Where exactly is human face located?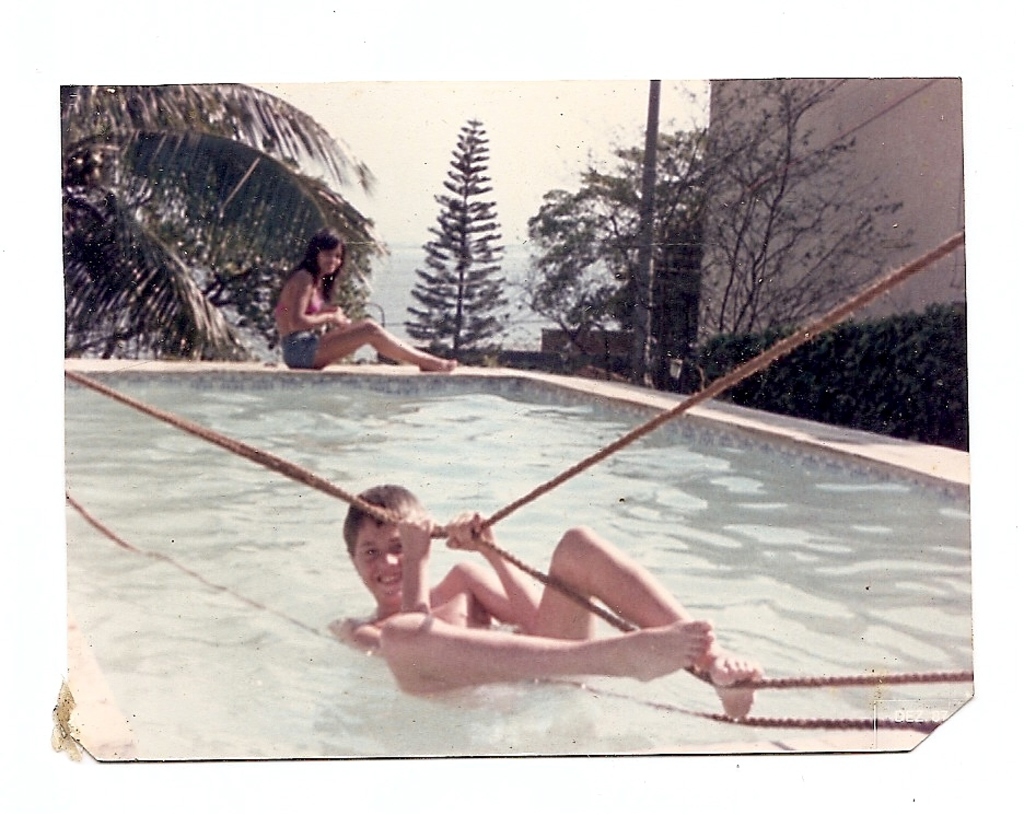
Its bounding box is [354,519,403,602].
